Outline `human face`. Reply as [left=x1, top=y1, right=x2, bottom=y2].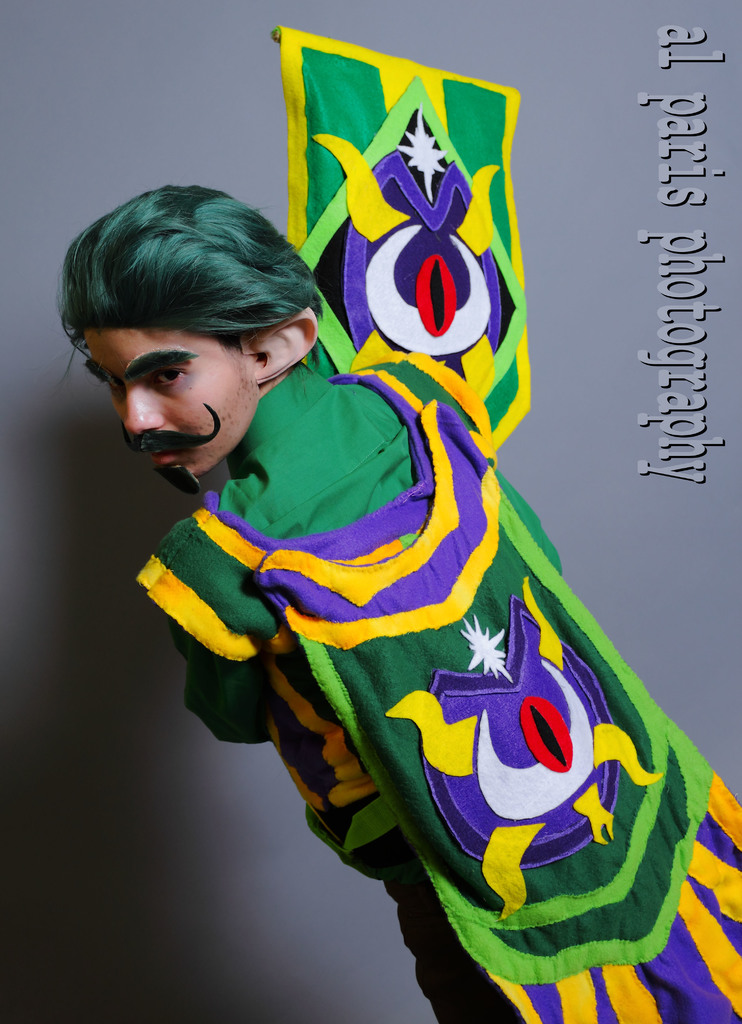
[left=87, top=326, right=244, bottom=481].
